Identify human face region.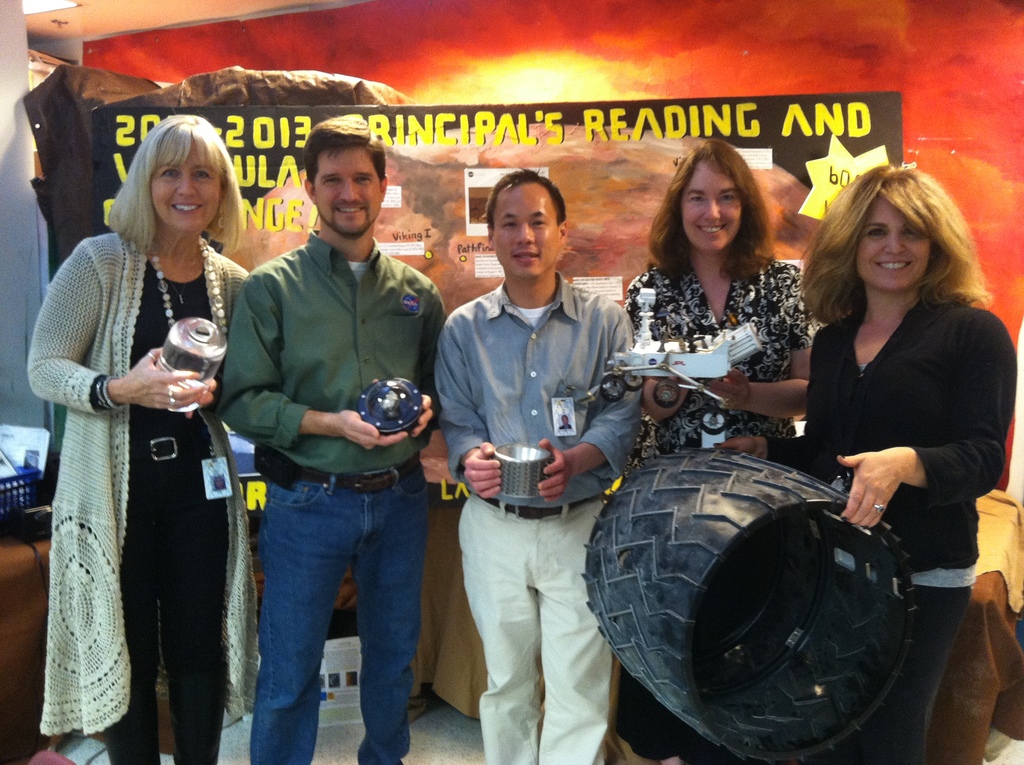
Region: 308,149,376,240.
